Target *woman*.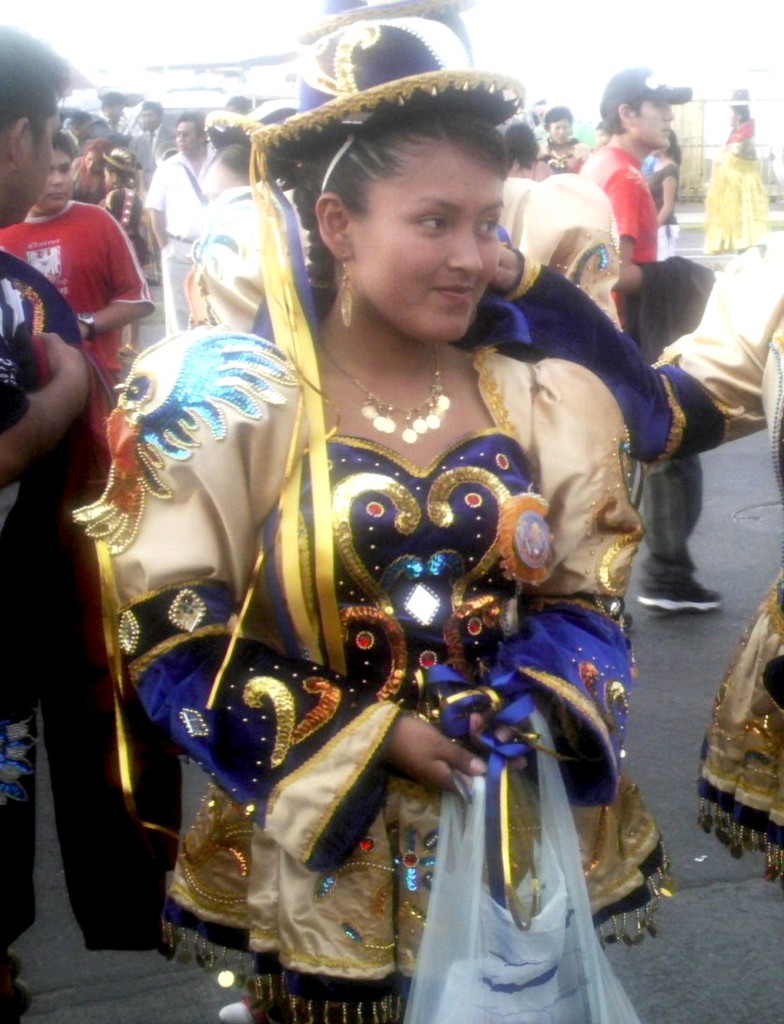
Target region: 201:96:301:202.
